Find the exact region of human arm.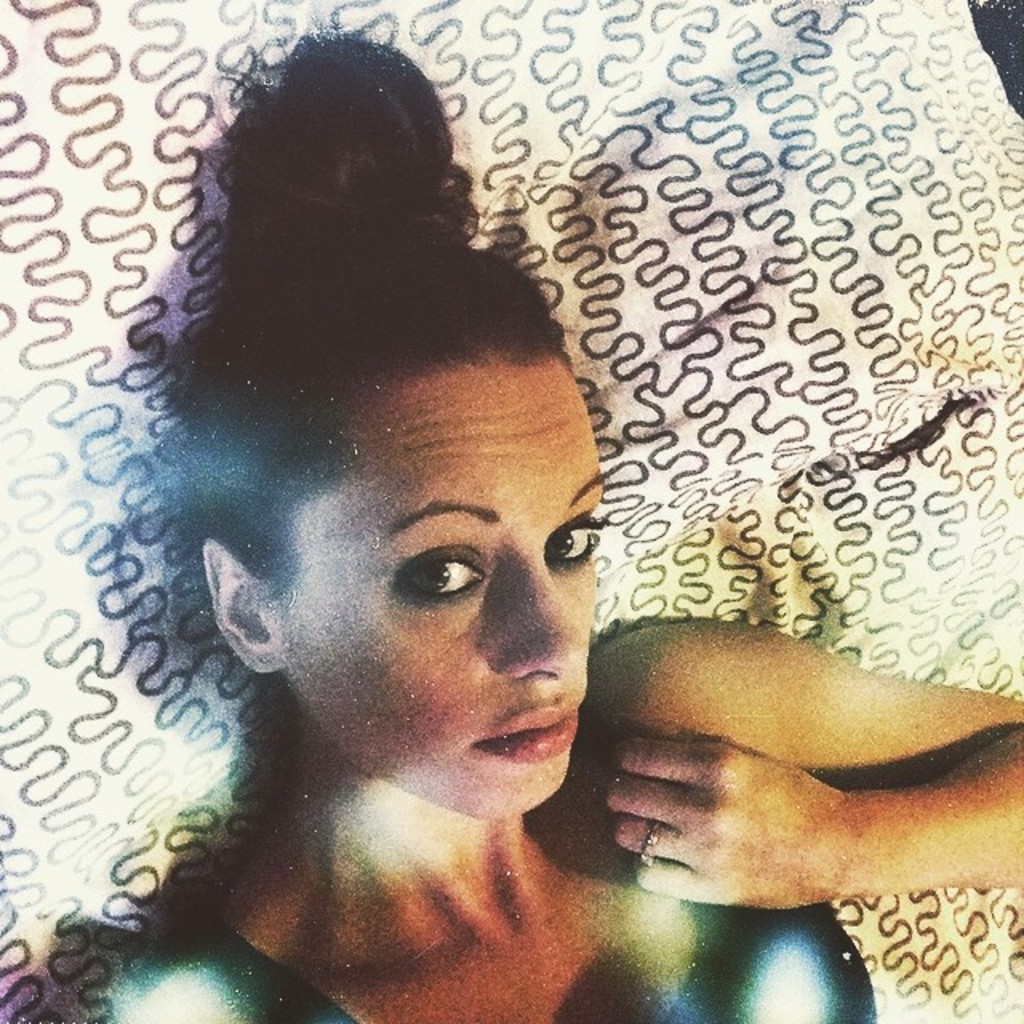
Exact region: 498 539 1005 990.
